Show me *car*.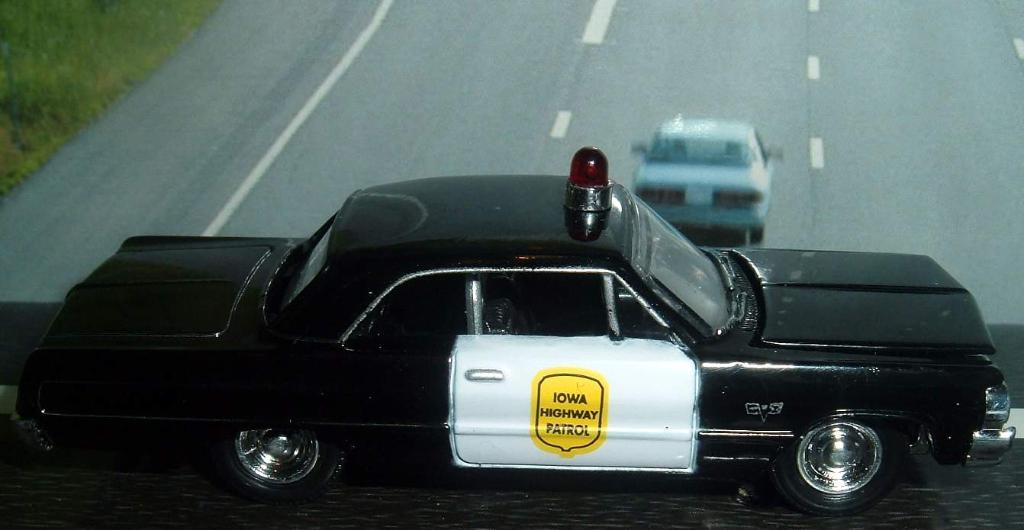
*car* is here: 21 150 1013 514.
